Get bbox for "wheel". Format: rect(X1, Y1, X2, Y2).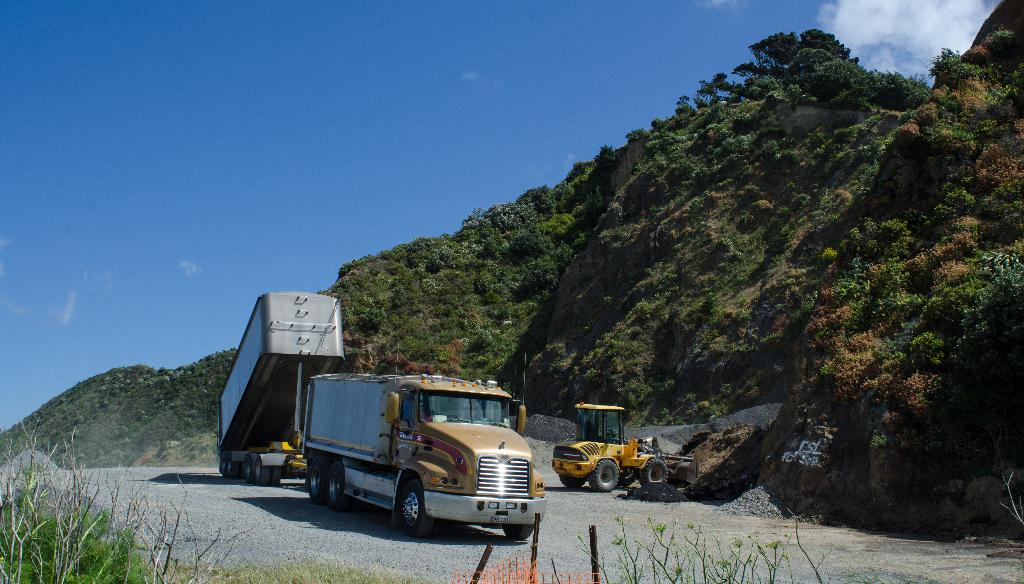
rect(394, 473, 435, 539).
